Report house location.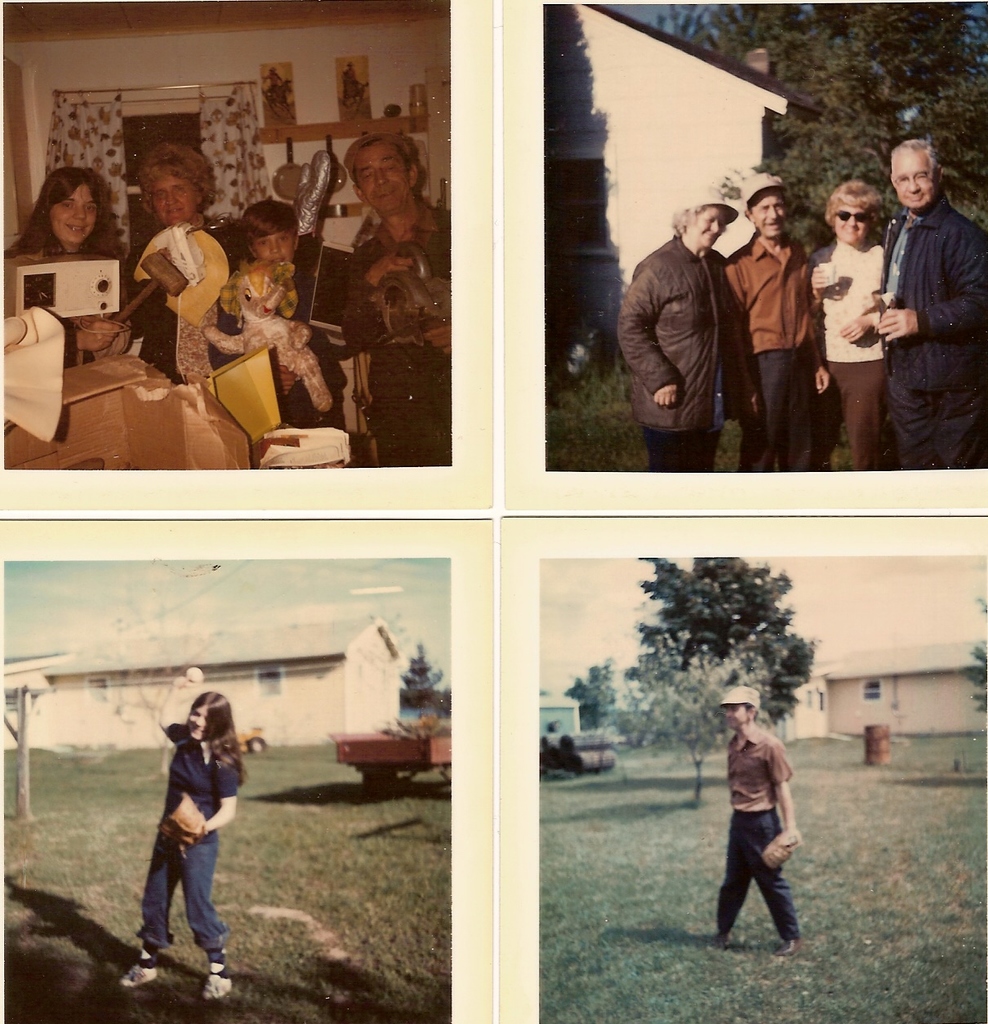
Report: crop(3, 0, 458, 470).
